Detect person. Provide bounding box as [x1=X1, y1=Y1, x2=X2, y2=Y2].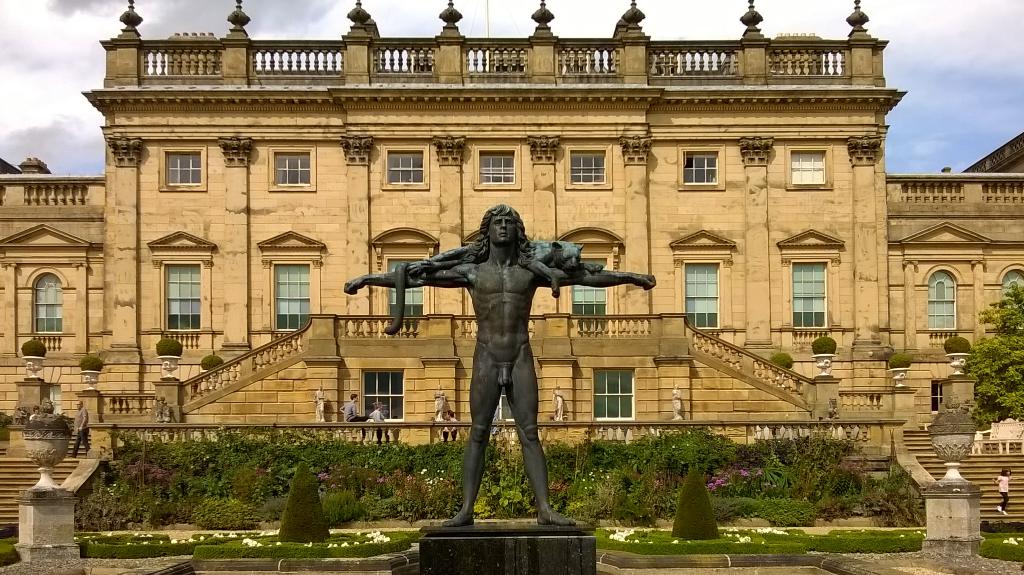
[x1=339, y1=393, x2=364, y2=424].
